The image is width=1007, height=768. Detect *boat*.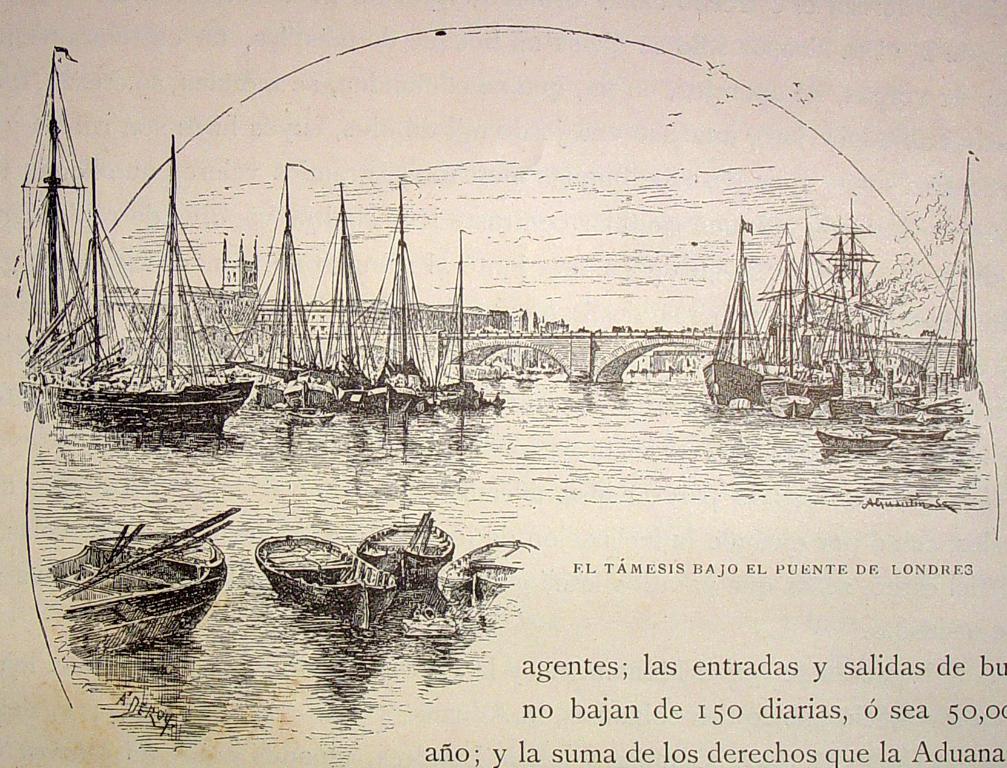
Detection: BBox(252, 533, 403, 635).
